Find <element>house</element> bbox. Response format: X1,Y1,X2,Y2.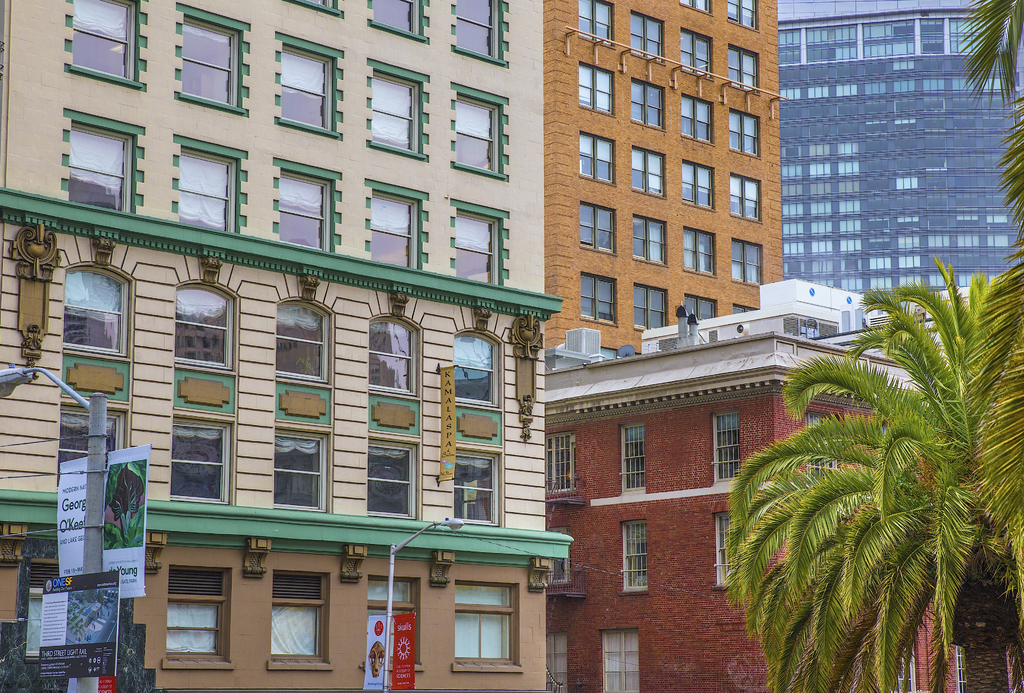
555,282,1022,692.
